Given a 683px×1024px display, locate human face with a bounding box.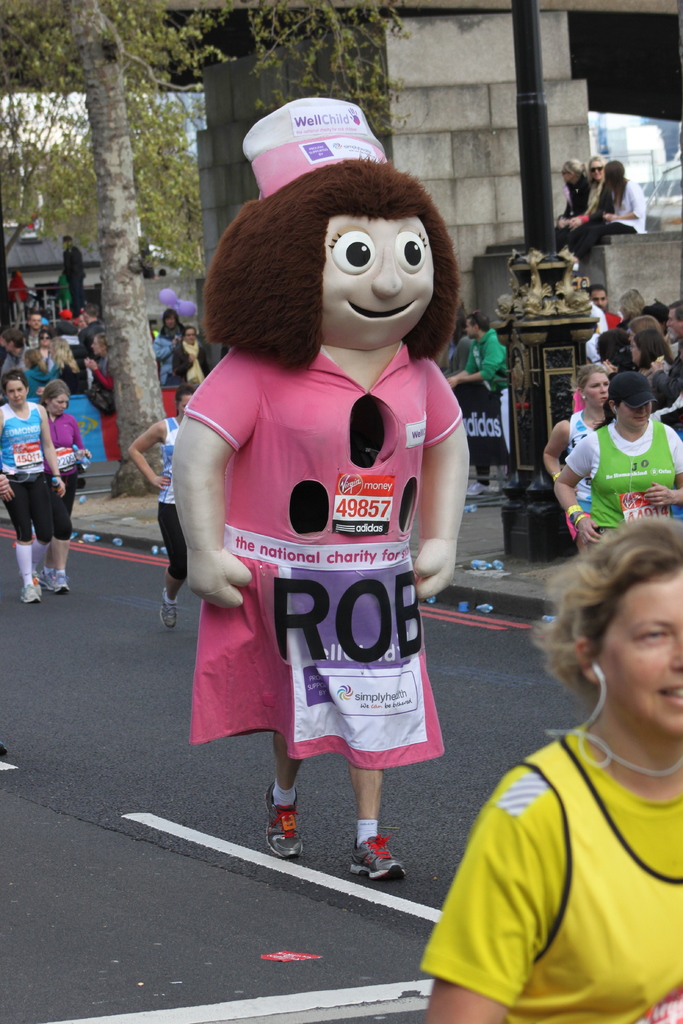
Located: region(52, 400, 67, 416).
